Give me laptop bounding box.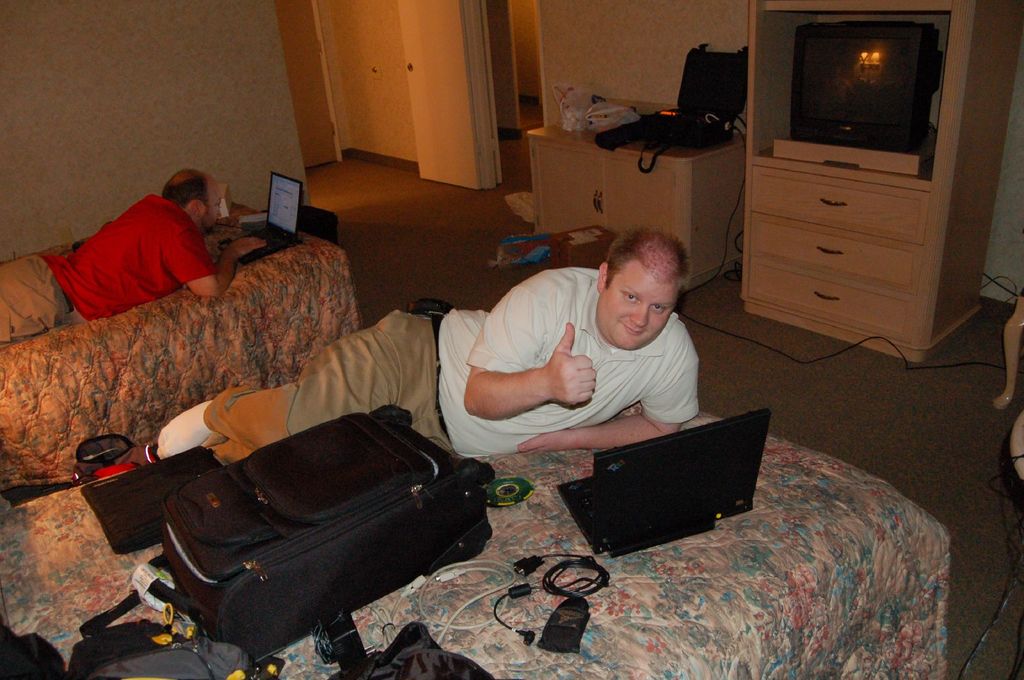
bbox=(549, 420, 788, 555).
